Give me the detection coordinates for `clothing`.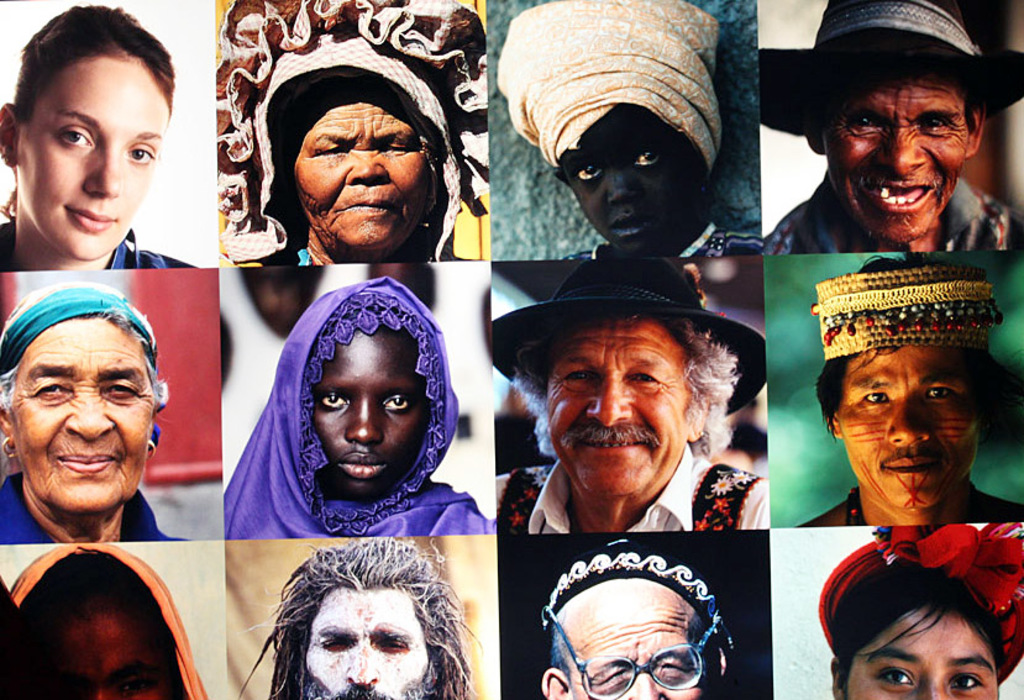
{"left": 6, "top": 542, "right": 211, "bottom": 699}.
